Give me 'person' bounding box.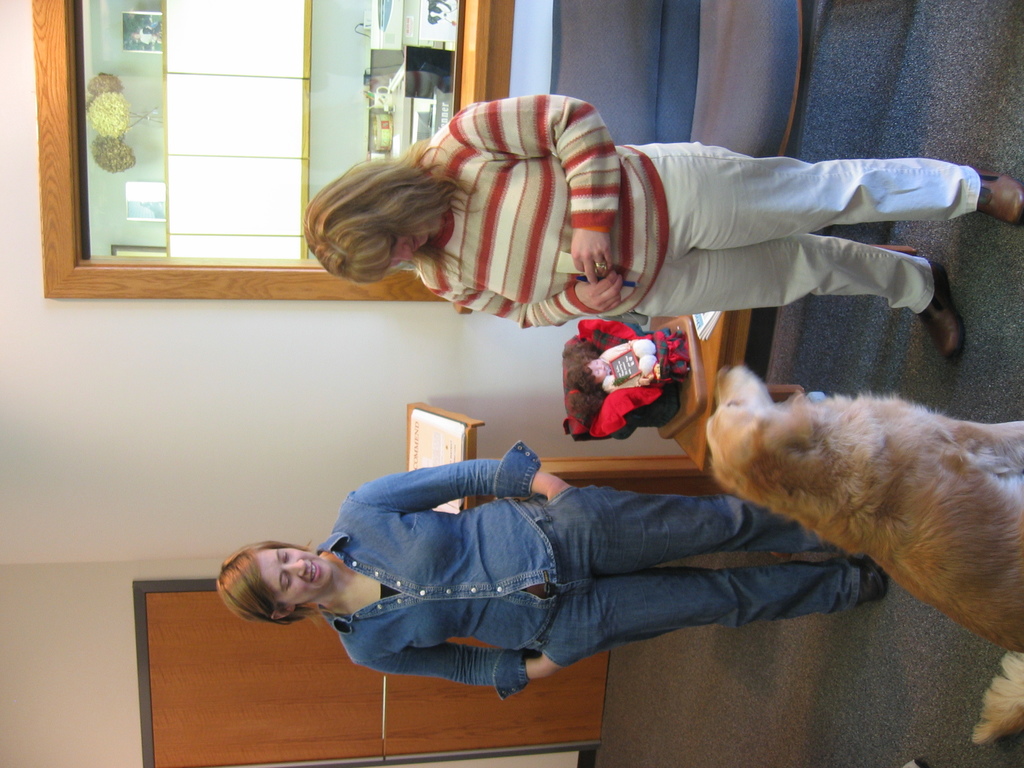
(left=218, top=431, right=896, bottom=695).
